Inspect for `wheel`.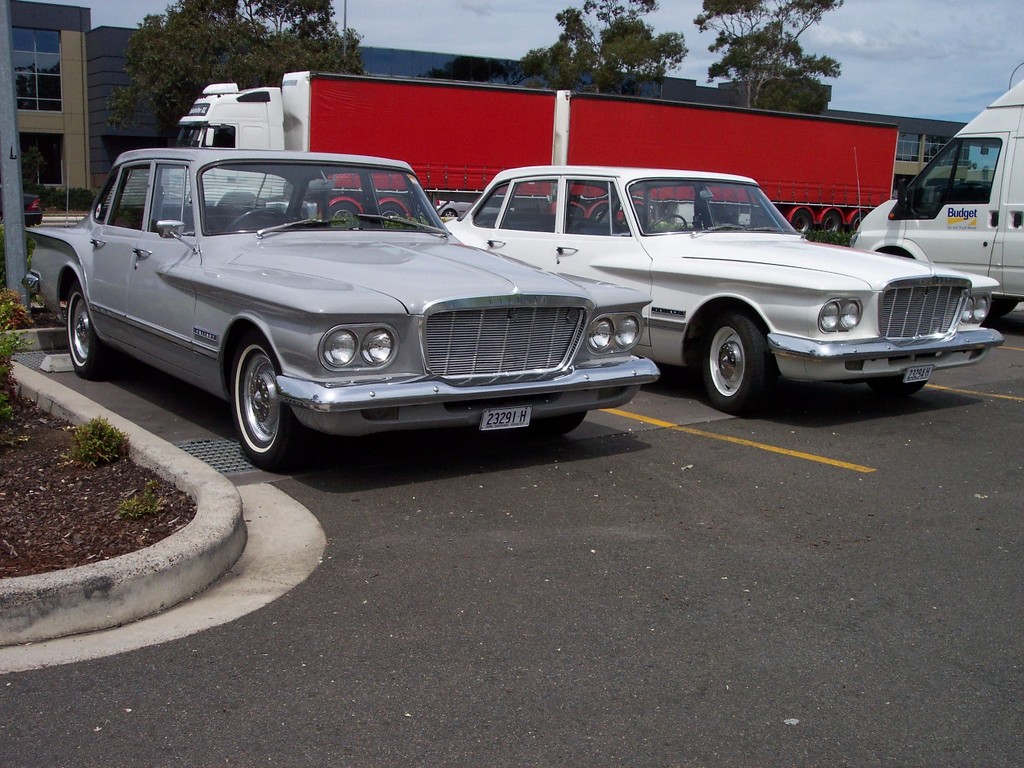
Inspection: [869, 375, 926, 398].
